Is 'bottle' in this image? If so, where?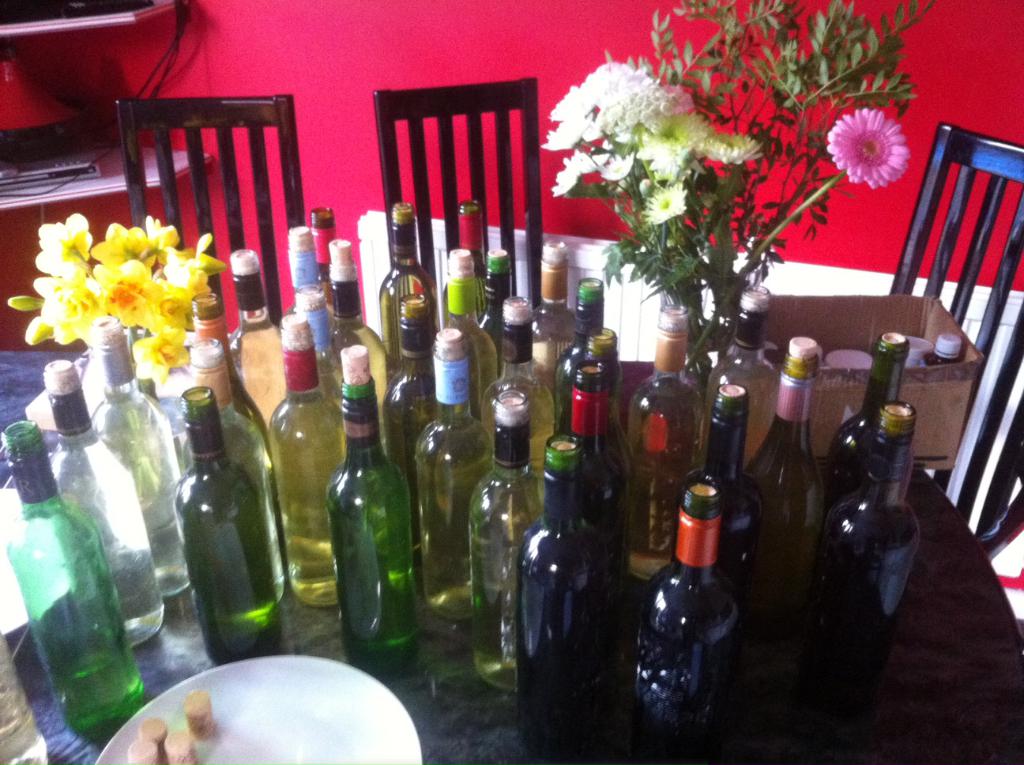
Yes, at 48:360:167:649.
